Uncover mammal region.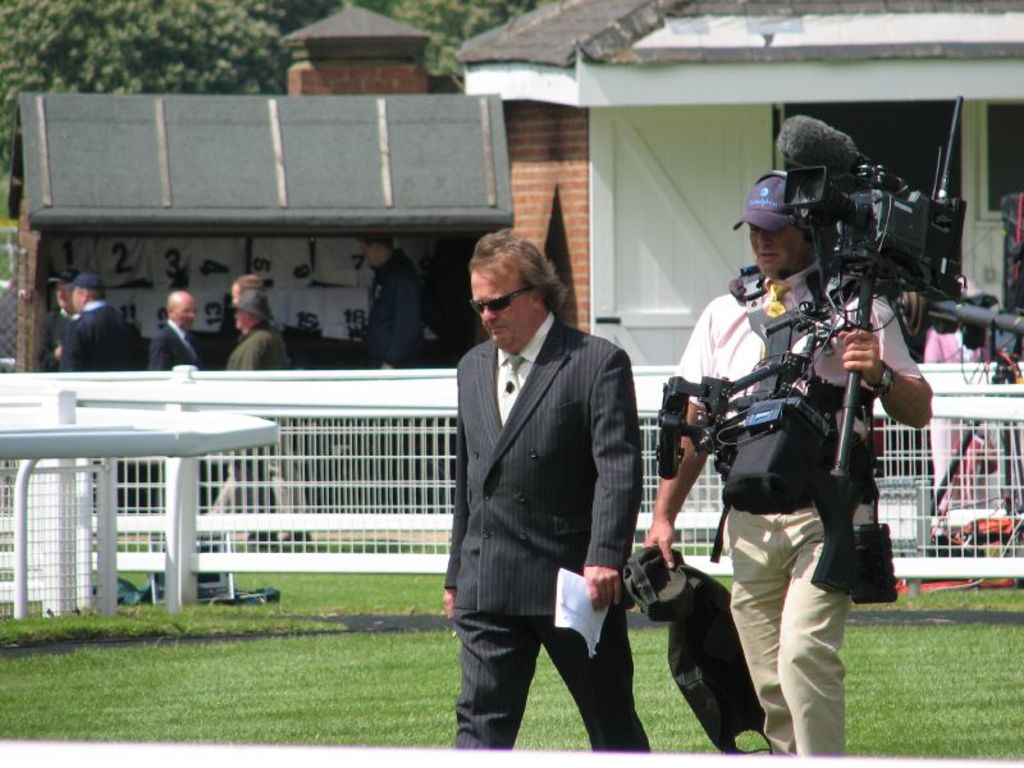
Uncovered: 146:287:206:380.
